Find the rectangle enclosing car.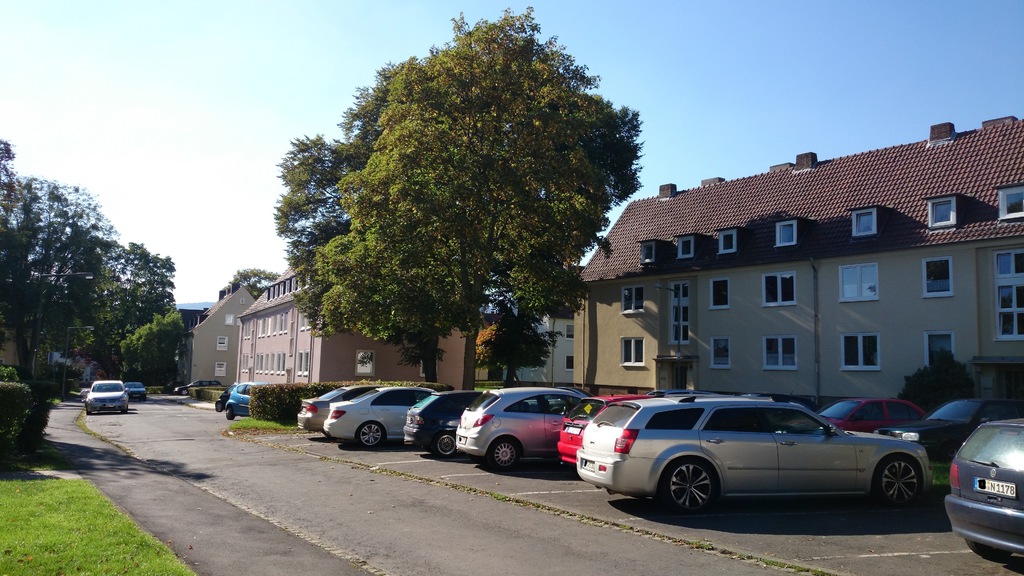
x1=874, y1=399, x2=1023, y2=455.
